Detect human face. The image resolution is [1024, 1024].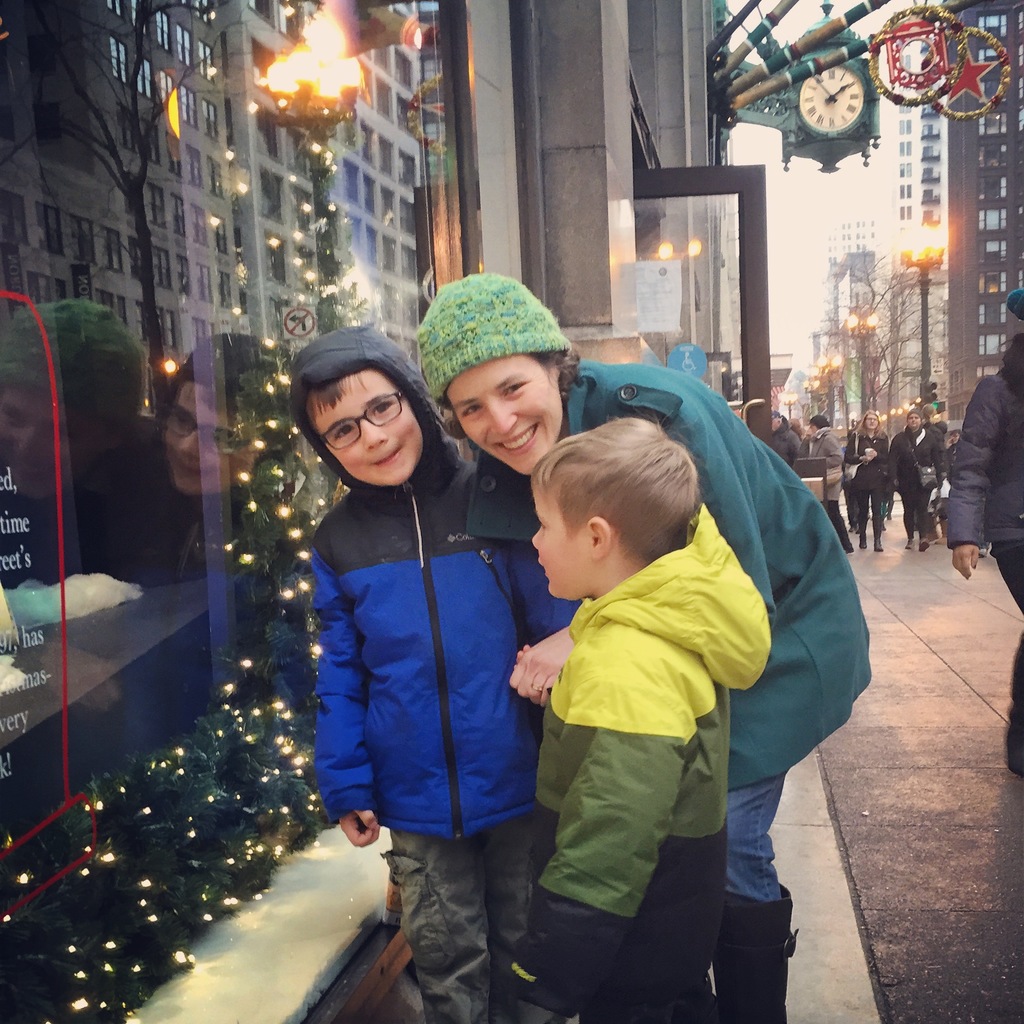
Rect(536, 465, 589, 605).
